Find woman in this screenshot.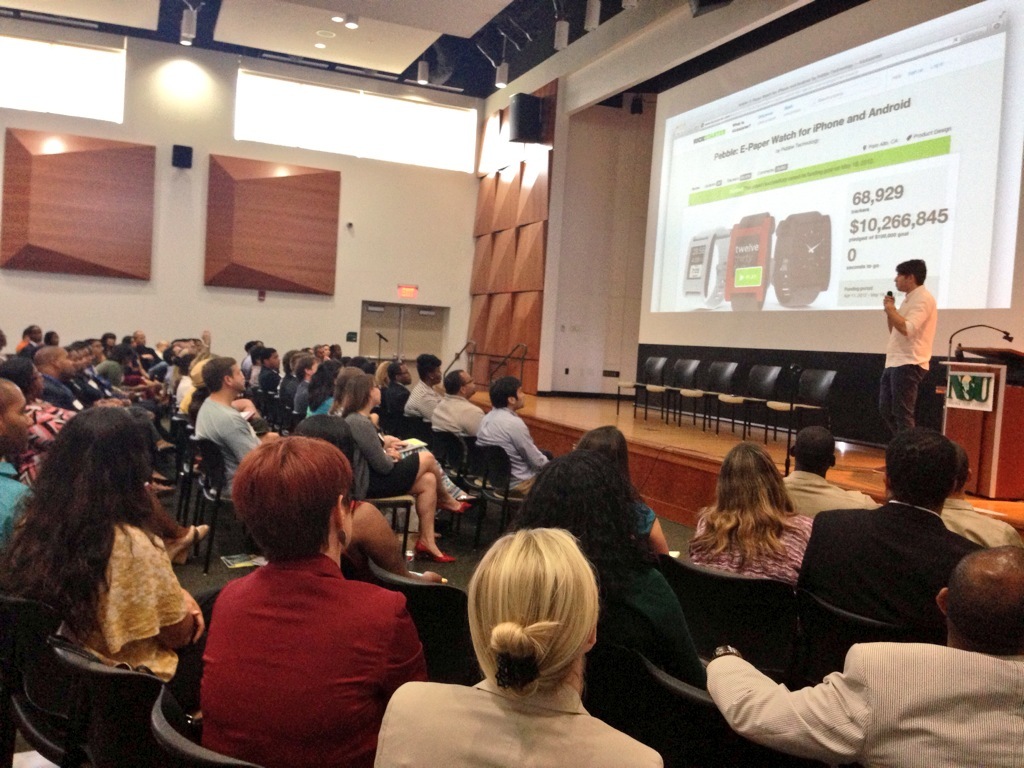
The bounding box for woman is locate(688, 437, 821, 591).
